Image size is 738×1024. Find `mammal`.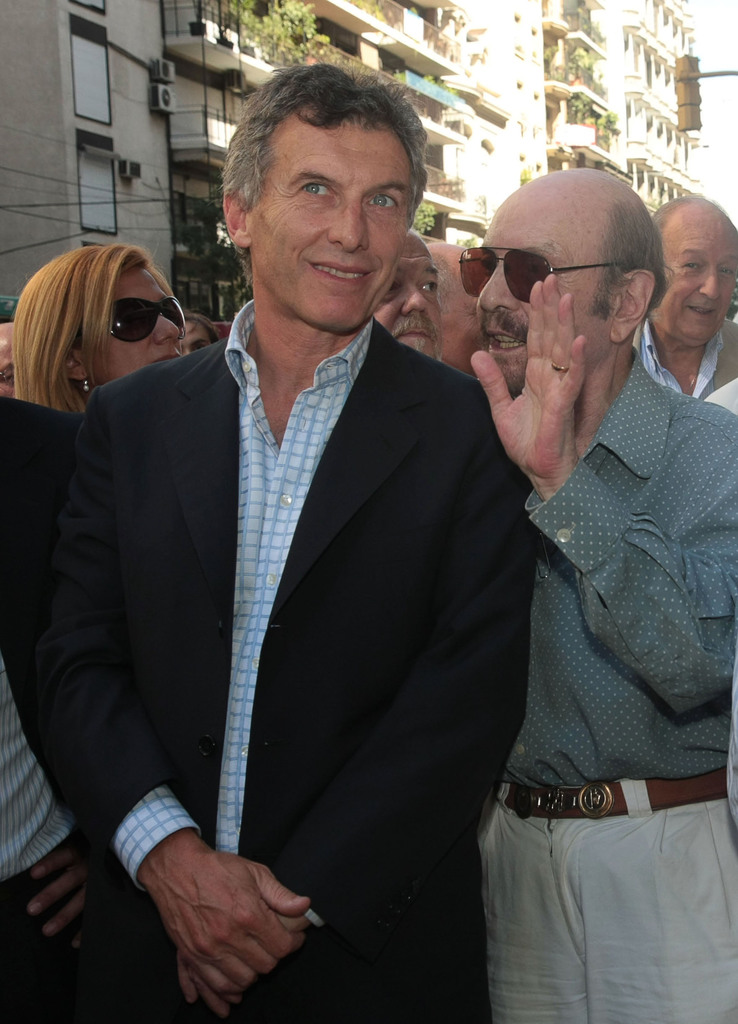
bbox(376, 227, 446, 365).
